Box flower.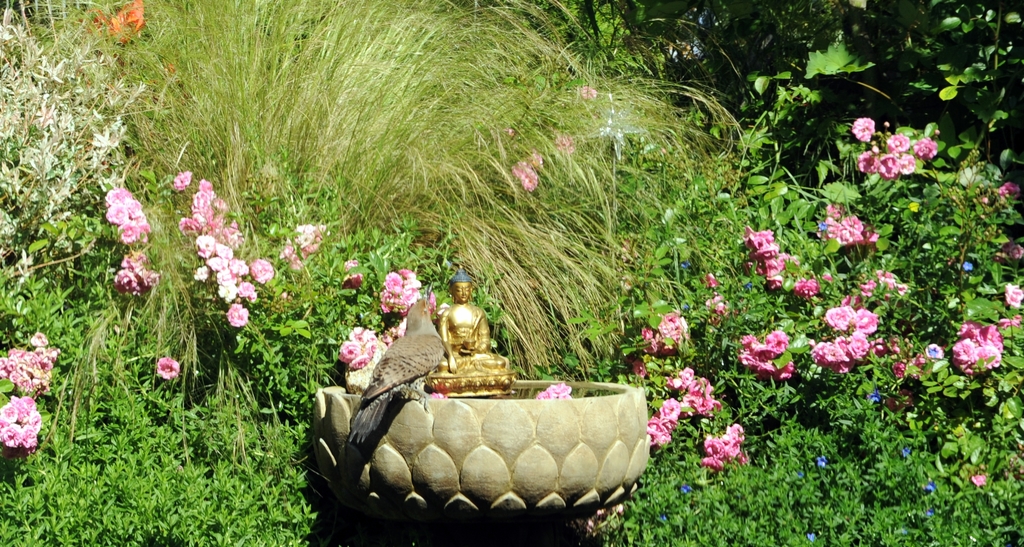
<bbox>846, 118, 934, 170</bbox>.
